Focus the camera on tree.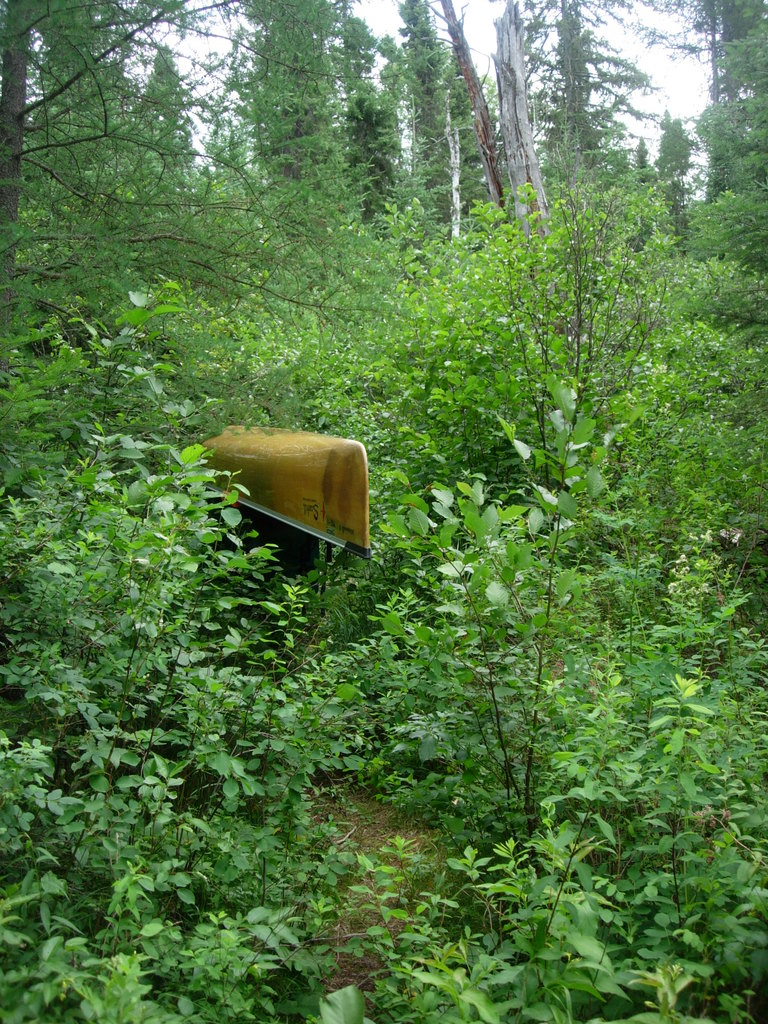
Focus region: region(185, 244, 431, 649).
